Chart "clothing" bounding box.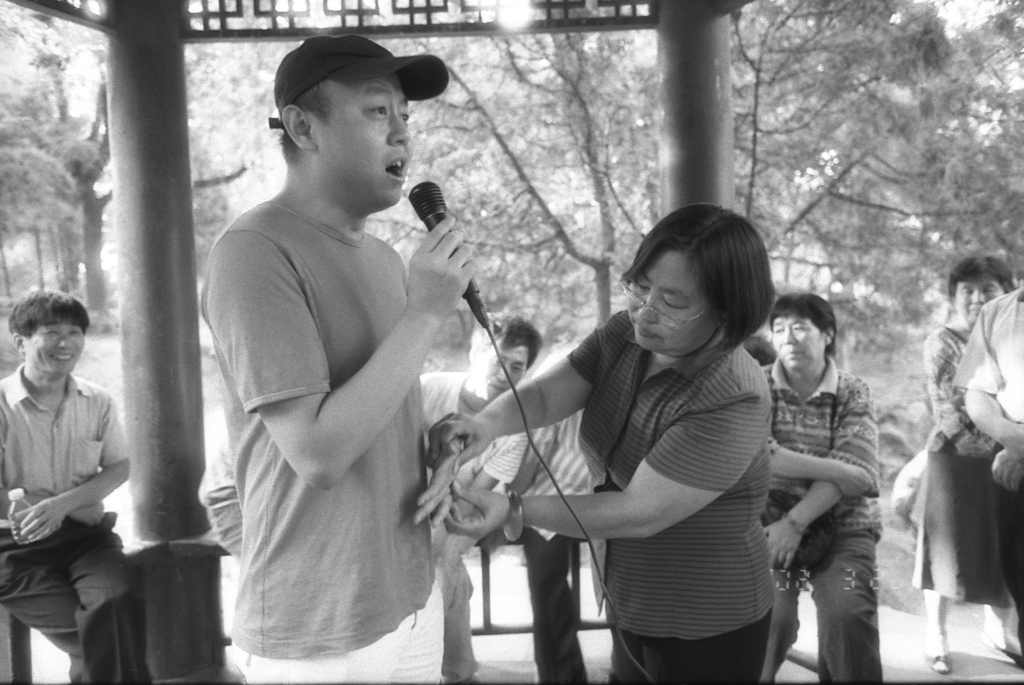
Charted: l=0, t=365, r=127, b=684.
